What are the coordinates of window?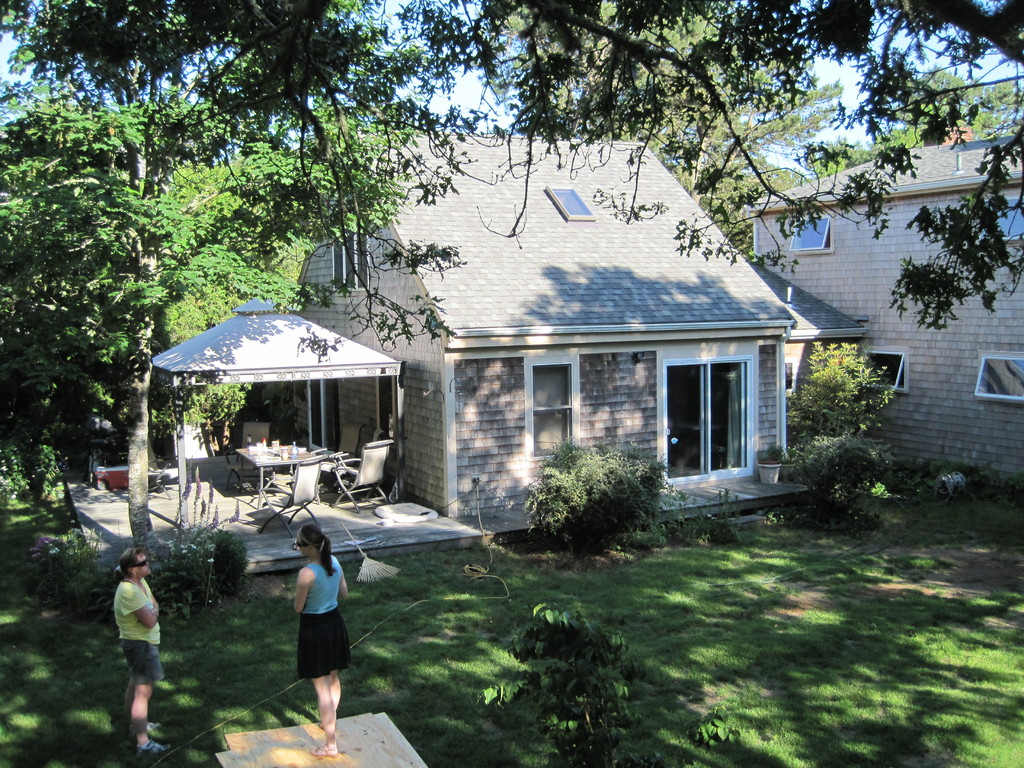
(x1=970, y1=349, x2=1023, y2=406).
